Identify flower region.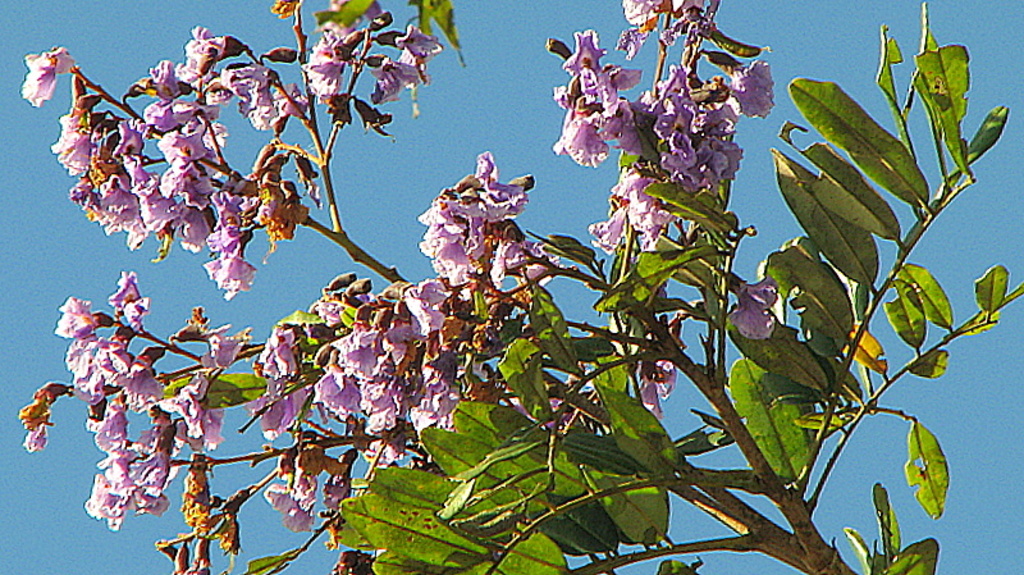
Region: 727 46 782 113.
